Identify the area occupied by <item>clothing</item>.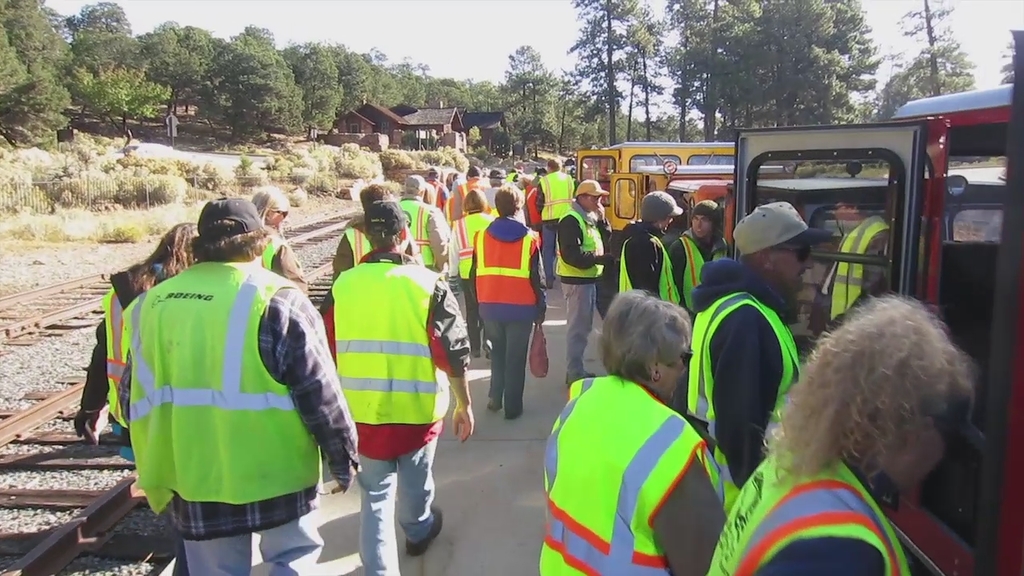
Area: locate(446, 210, 493, 354).
